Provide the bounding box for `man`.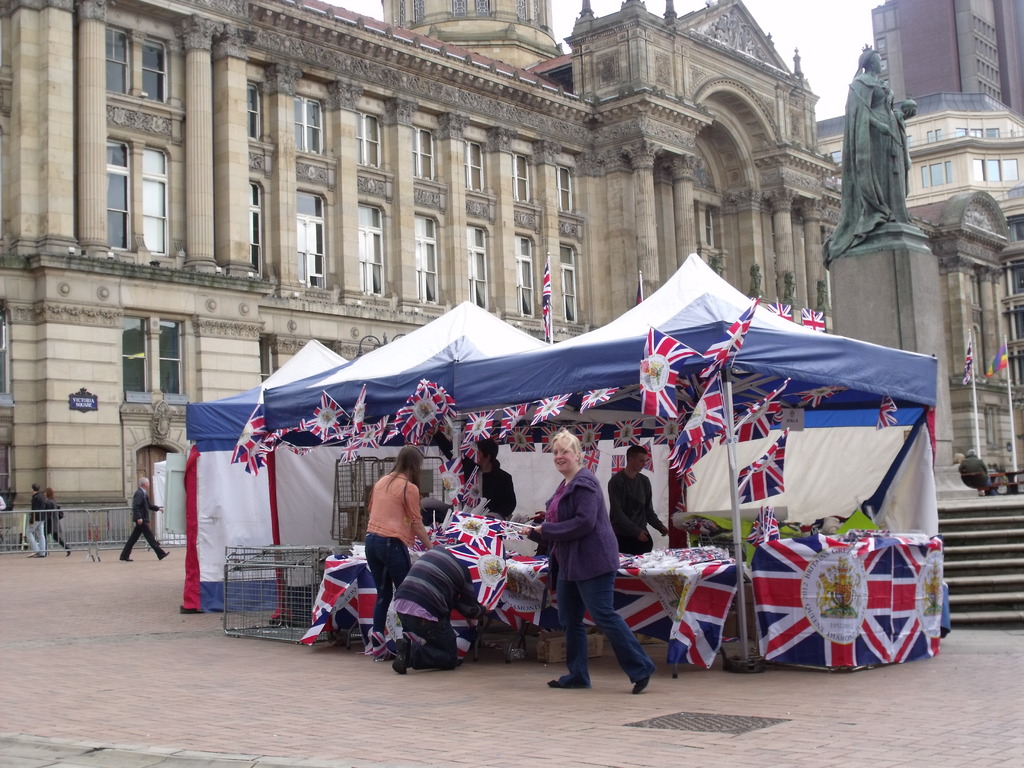
select_region(609, 448, 671, 557).
